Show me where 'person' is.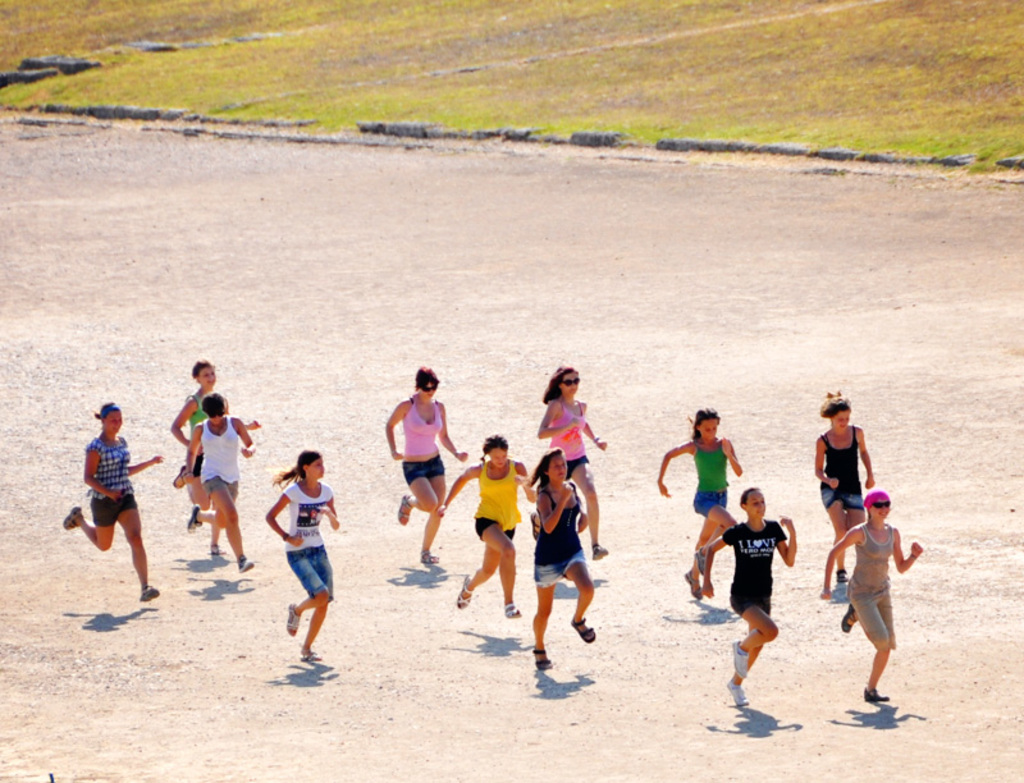
'person' is at 813,392,878,586.
